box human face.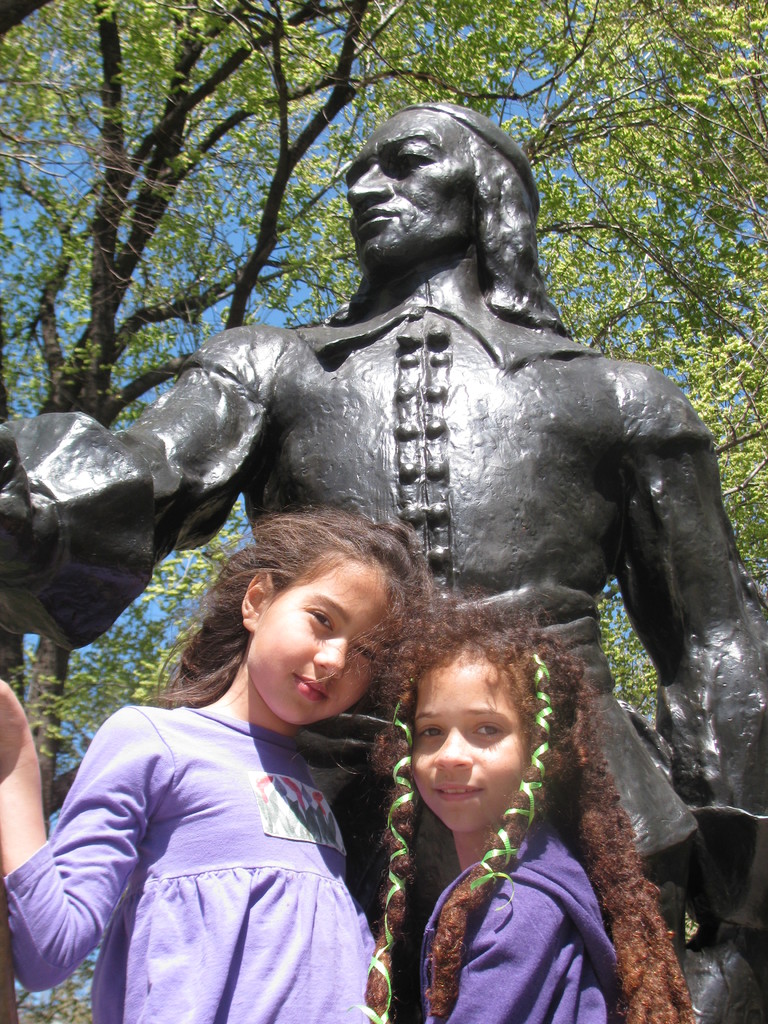
box(248, 548, 378, 733).
